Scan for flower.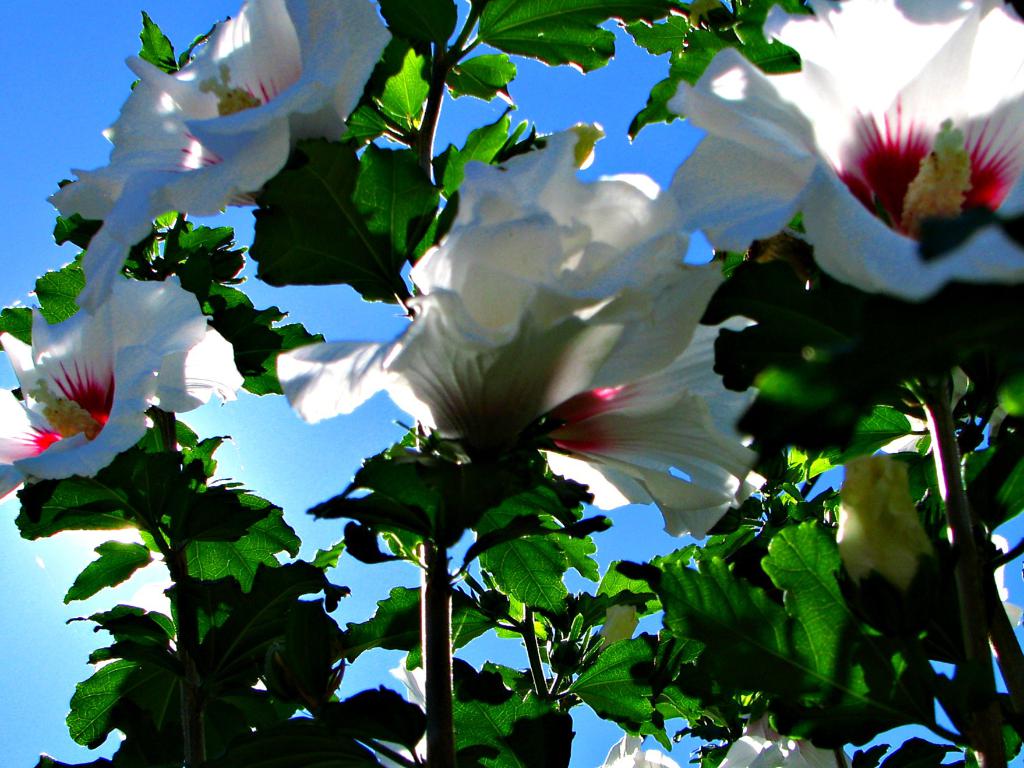
Scan result: (288, 150, 755, 550).
